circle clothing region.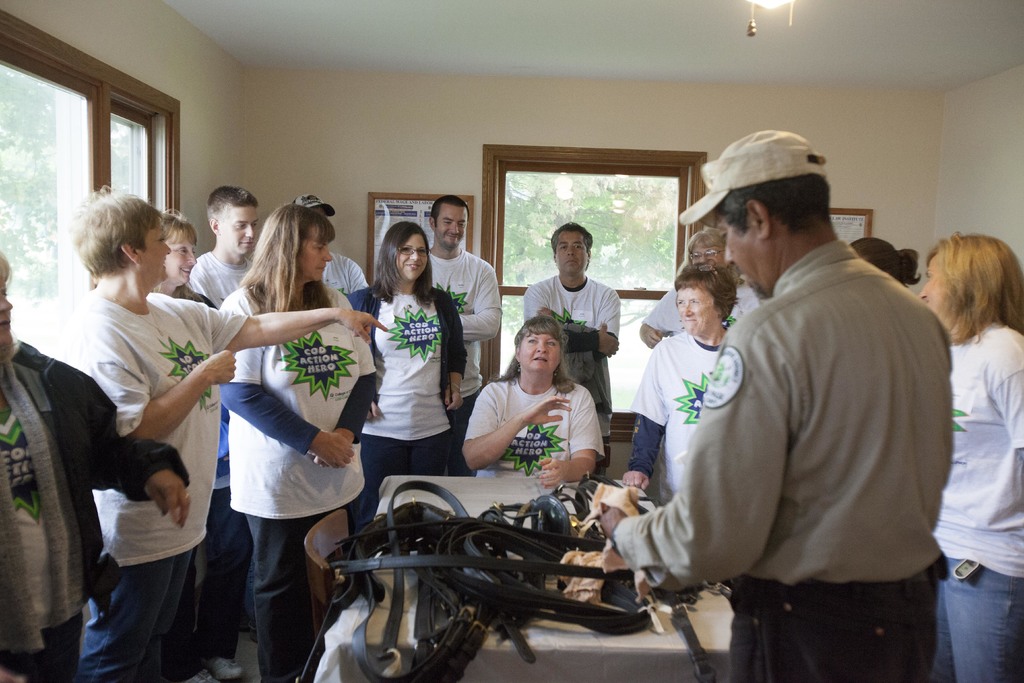
Region: rect(934, 317, 1023, 682).
